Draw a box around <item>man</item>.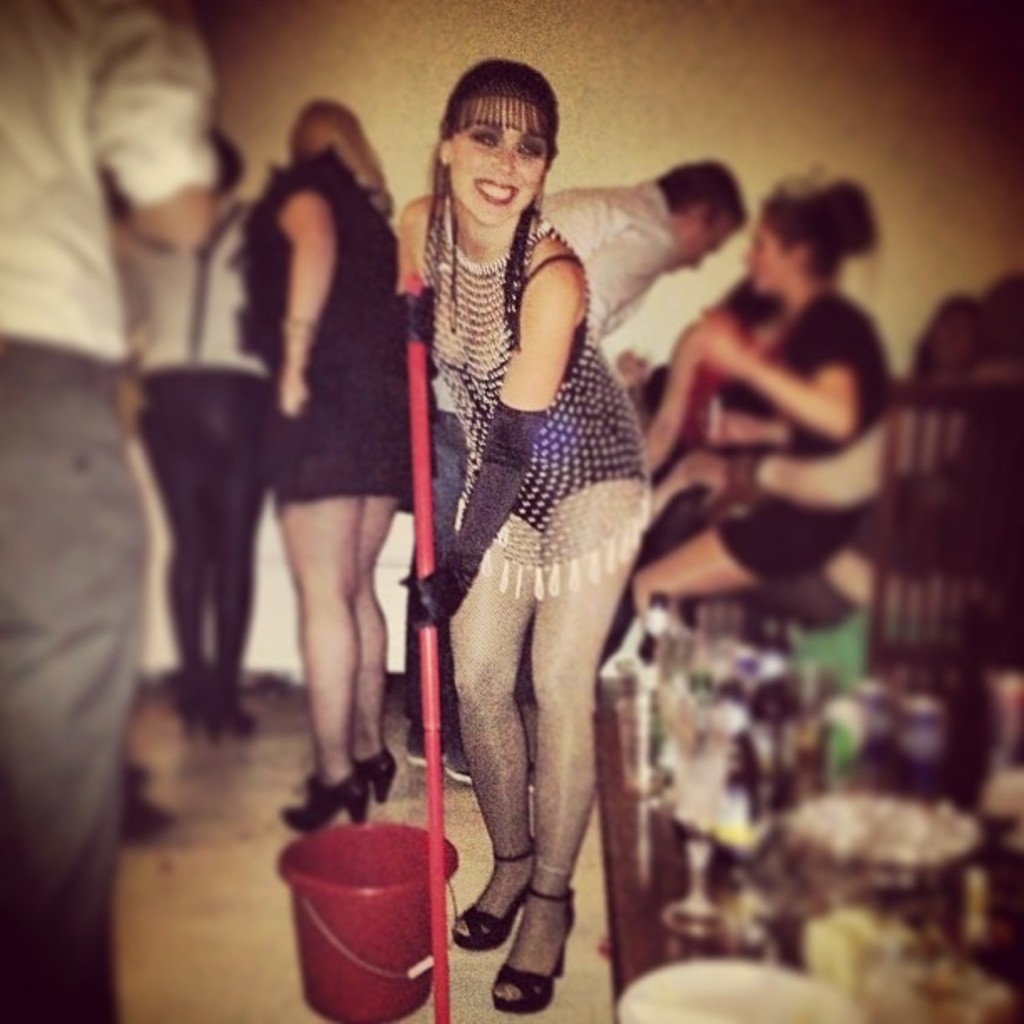
0,0,206,1019.
